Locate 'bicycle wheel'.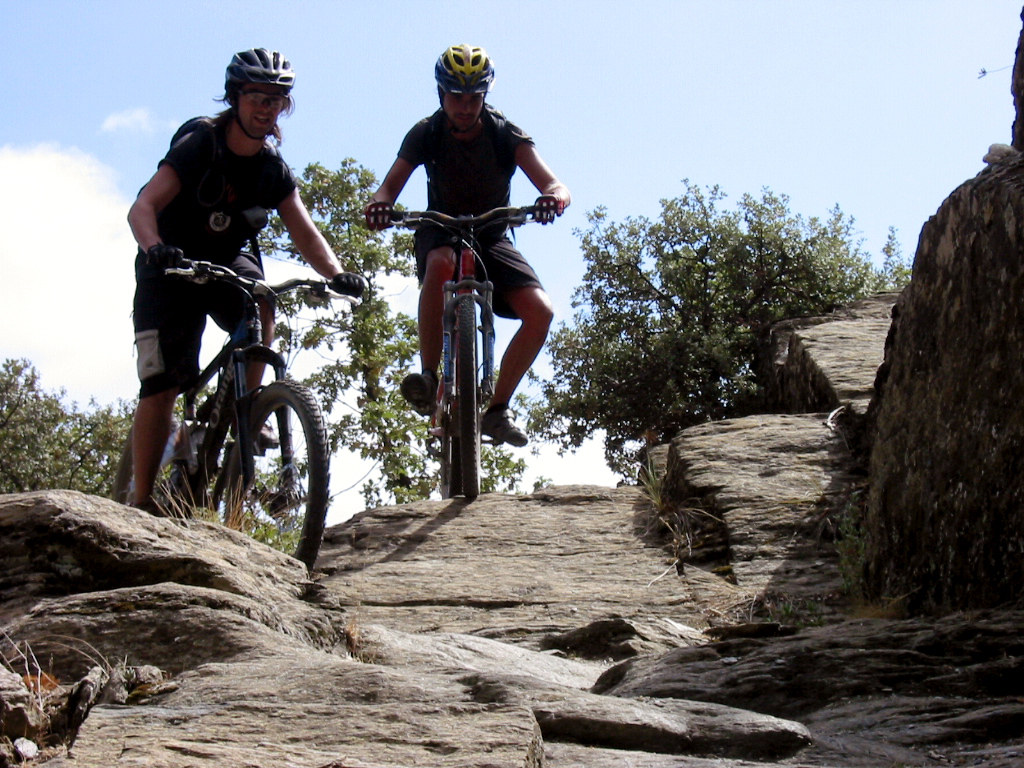
Bounding box: [left=223, top=376, right=328, bottom=578].
